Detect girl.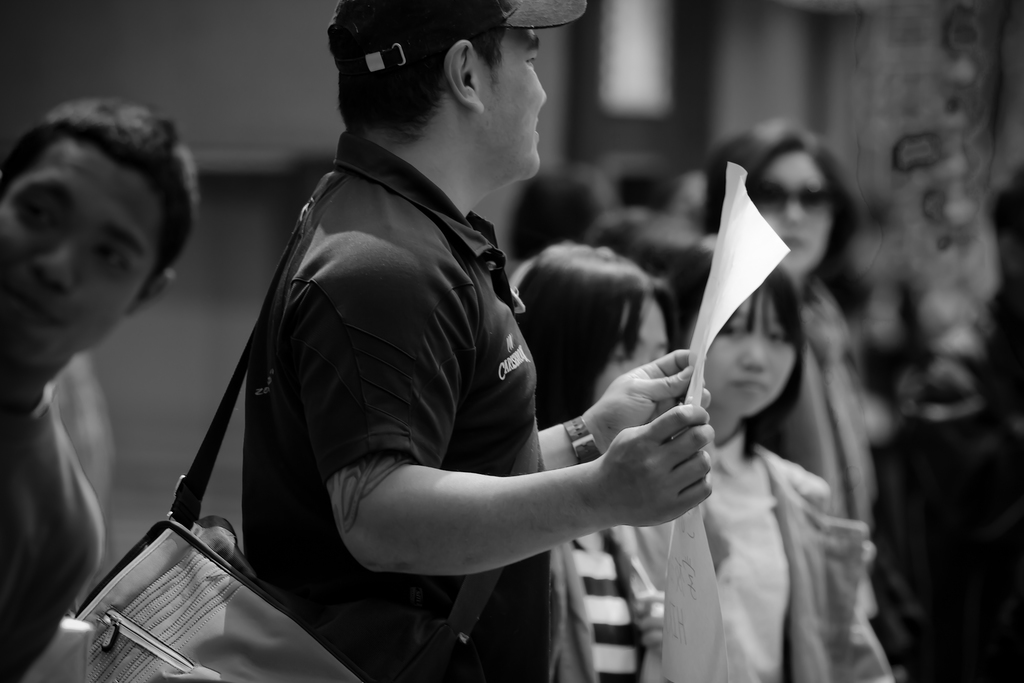
Detected at 623:223:869:682.
